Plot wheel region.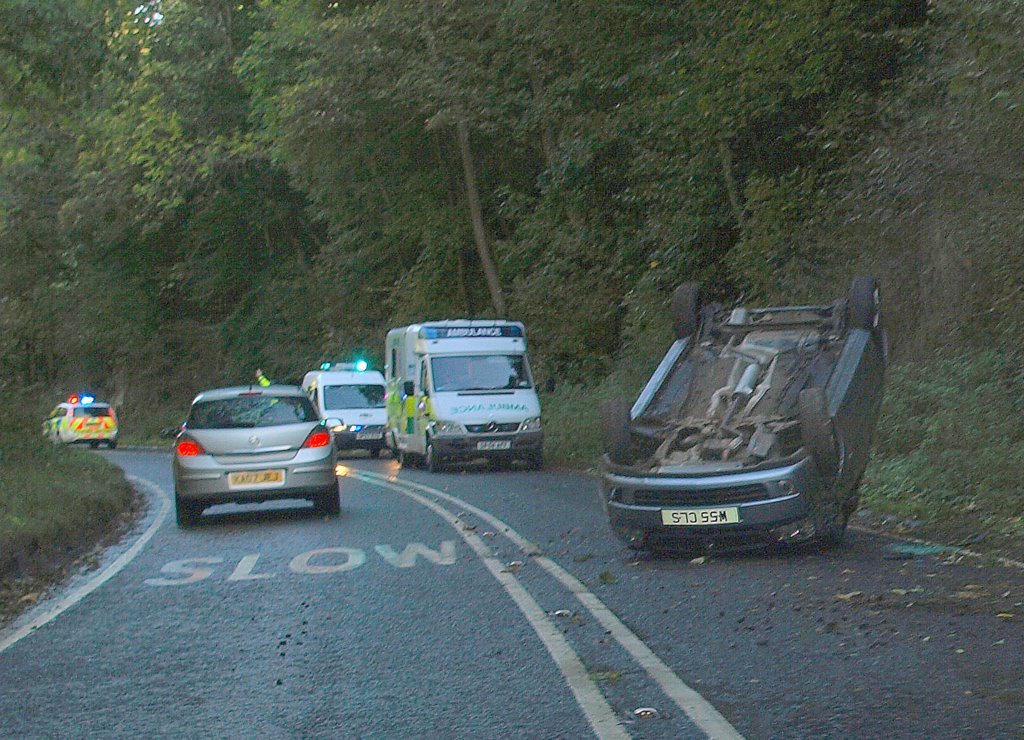
Plotted at [525, 457, 542, 467].
